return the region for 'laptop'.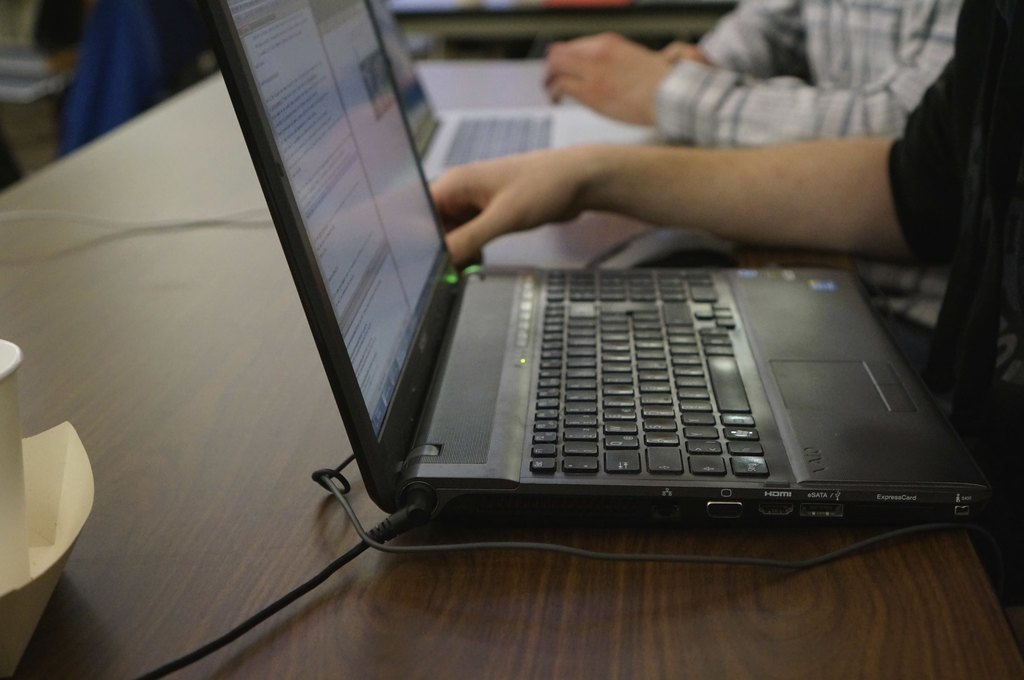
[180,29,902,595].
